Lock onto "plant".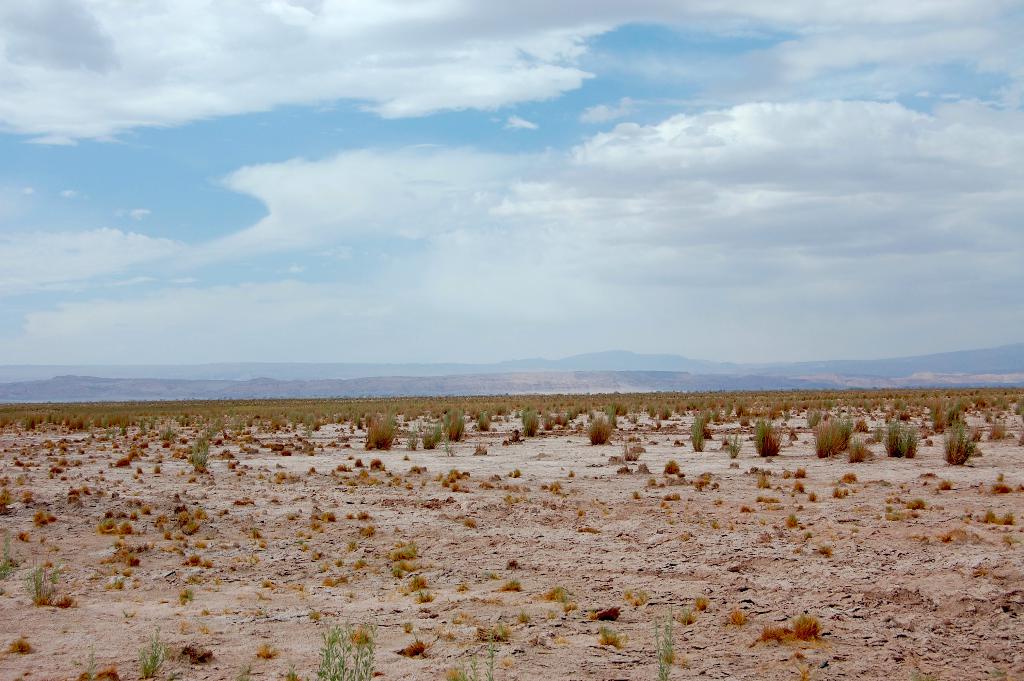
Locked: <bbox>311, 548, 326, 560</bbox>.
